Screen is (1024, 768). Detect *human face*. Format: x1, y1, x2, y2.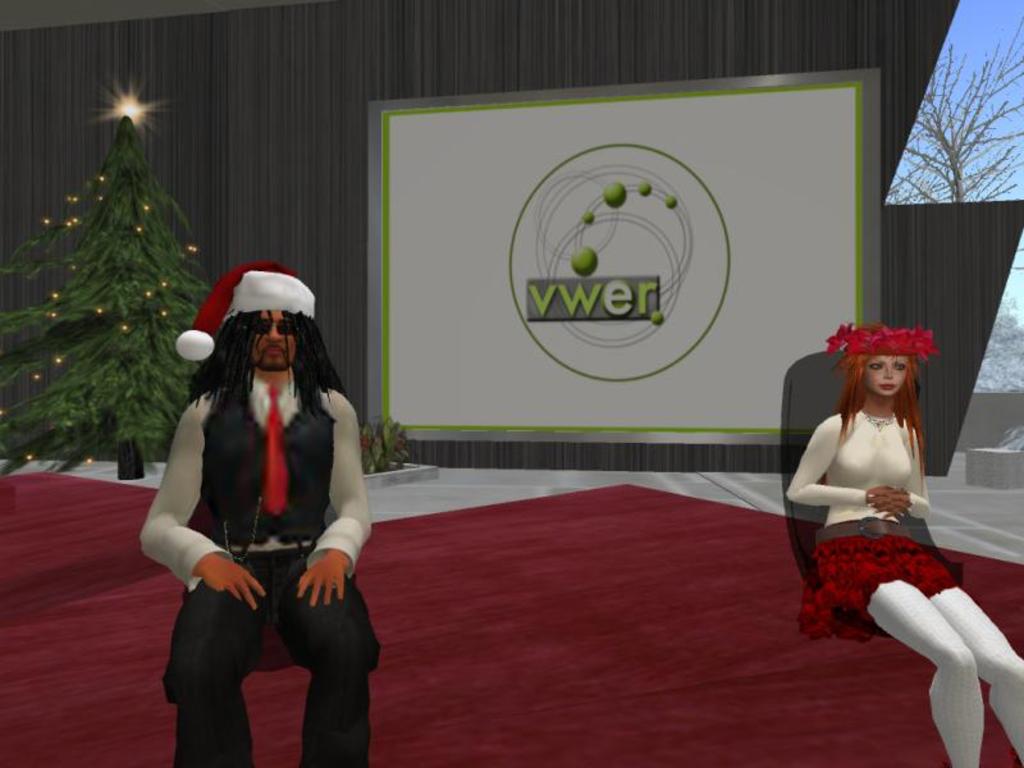
867, 356, 908, 394.
